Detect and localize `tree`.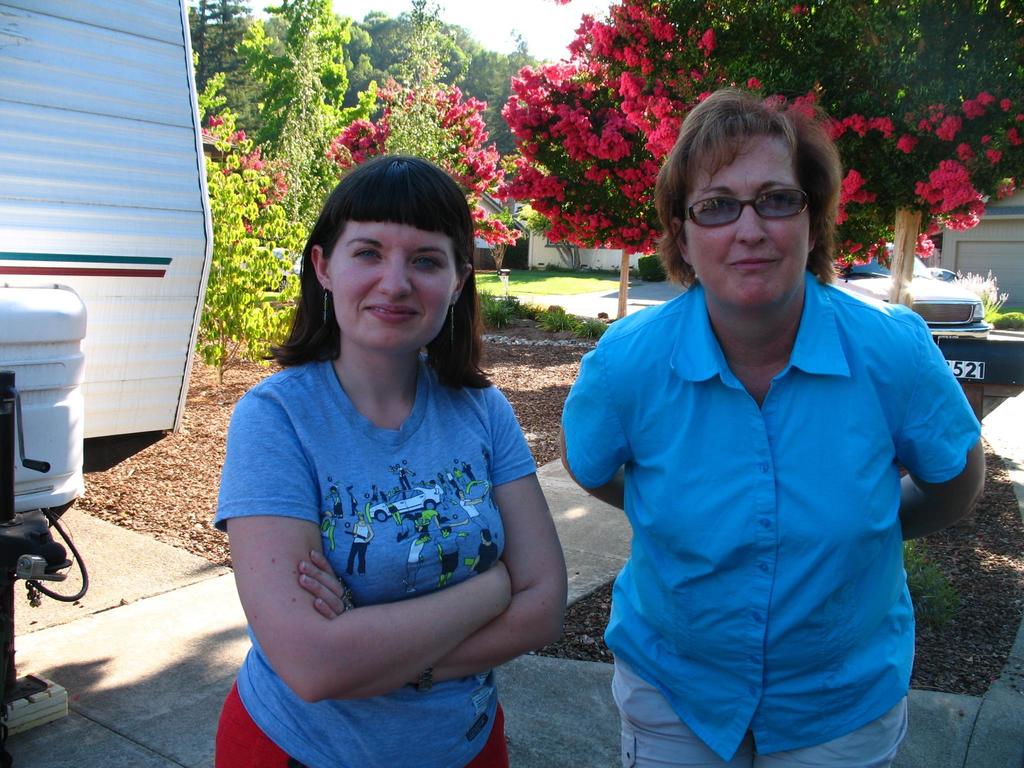
Localized at 495:0:725:321.
